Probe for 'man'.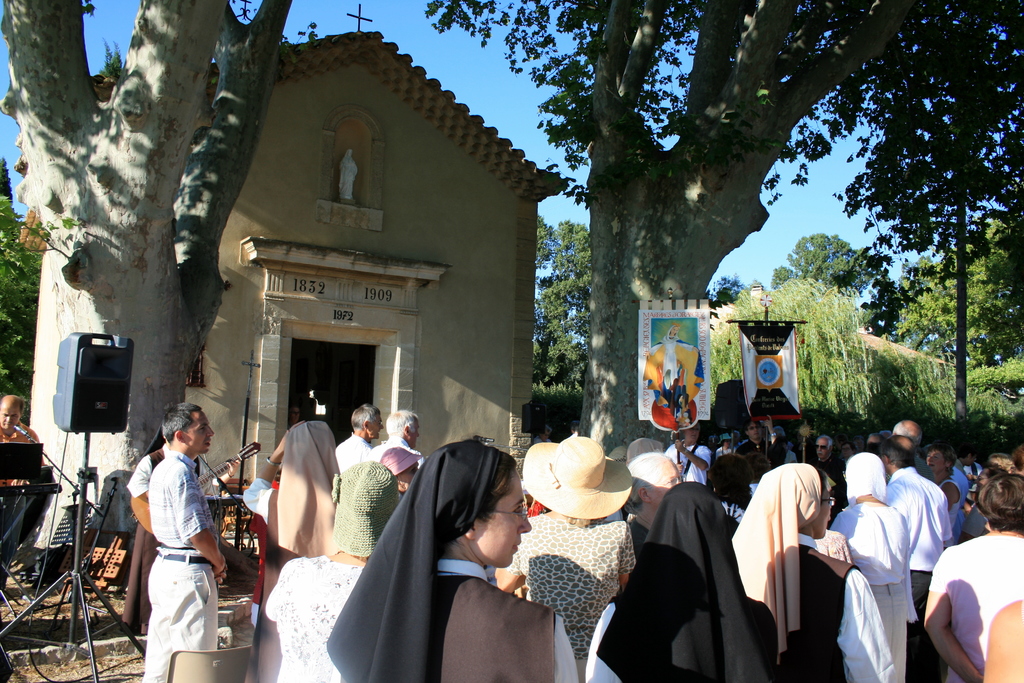
Probe result: 334 400 383 466.
